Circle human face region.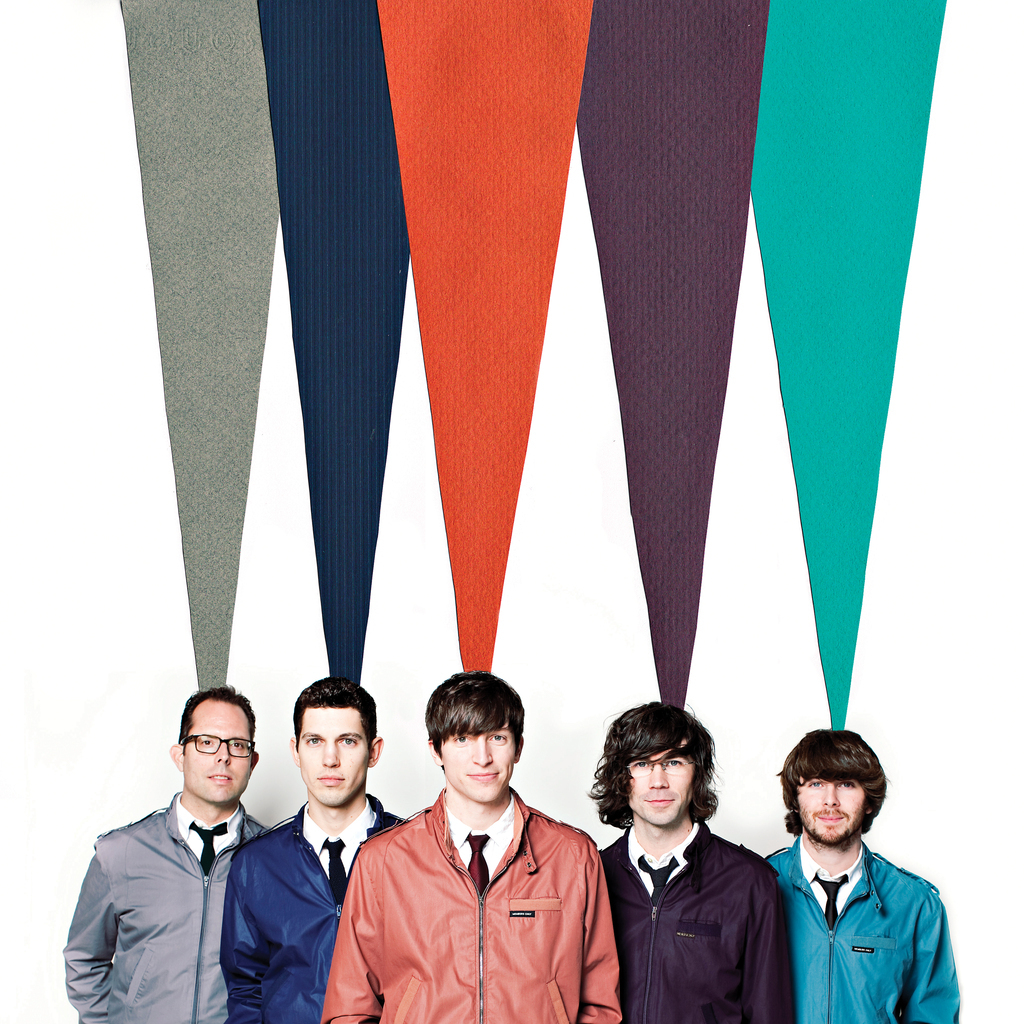
Region: 183/702/249/801.
